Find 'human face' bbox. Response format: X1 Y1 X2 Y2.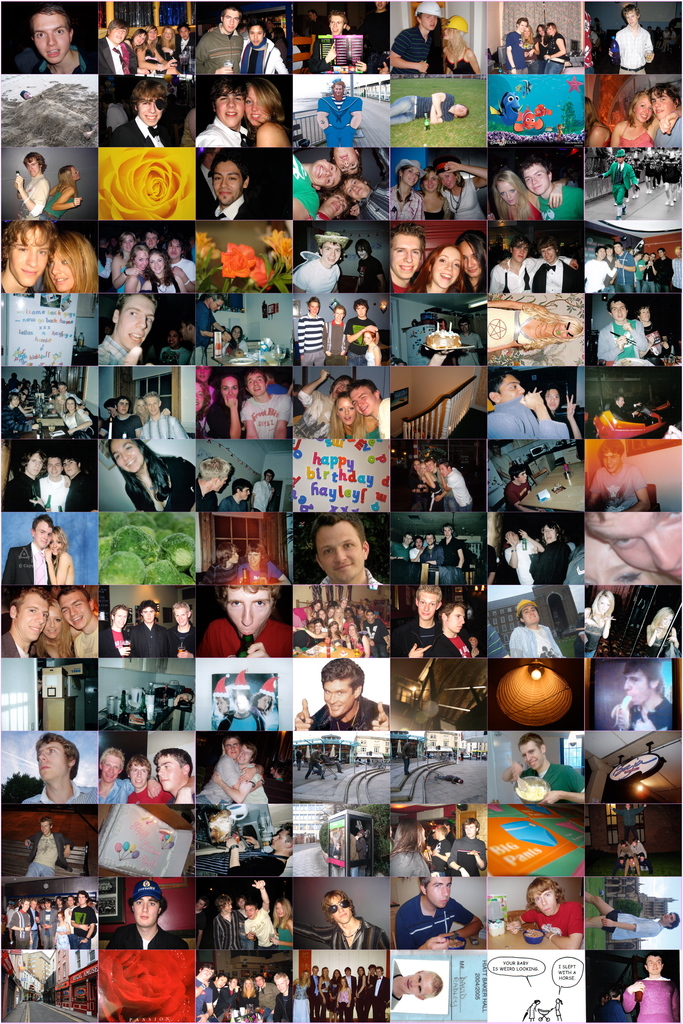
219 380 239 404.
